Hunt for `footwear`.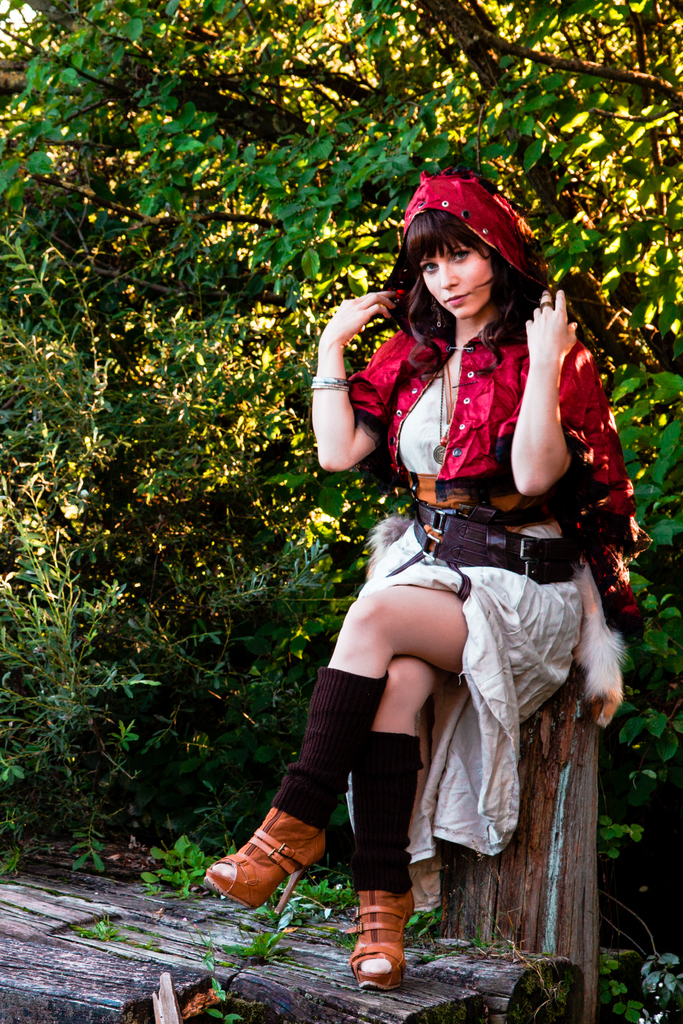
Hunted down at (left=201, top=798, right=333, bottom=917).
